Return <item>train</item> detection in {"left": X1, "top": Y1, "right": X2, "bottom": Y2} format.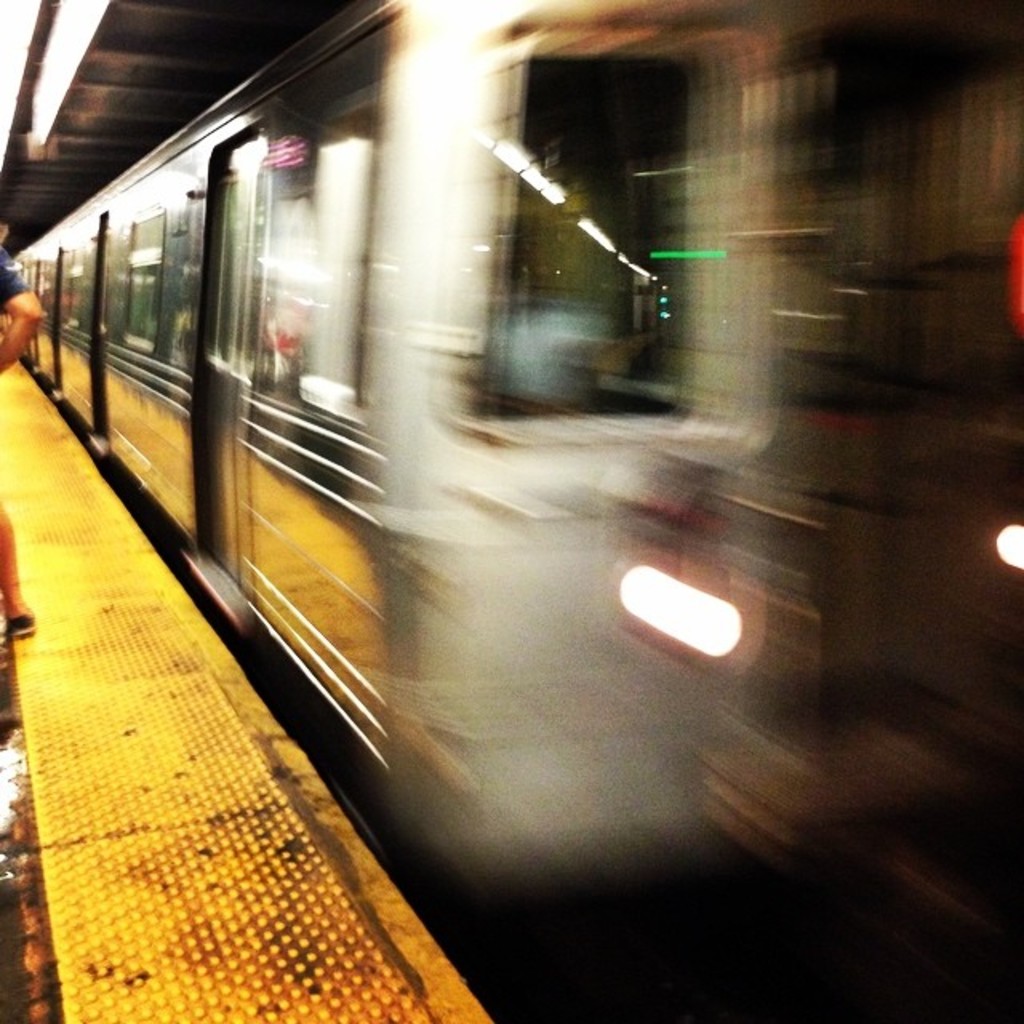
{"left": 0, "top": 0, "right": 1022, "bottom": 1022}.
